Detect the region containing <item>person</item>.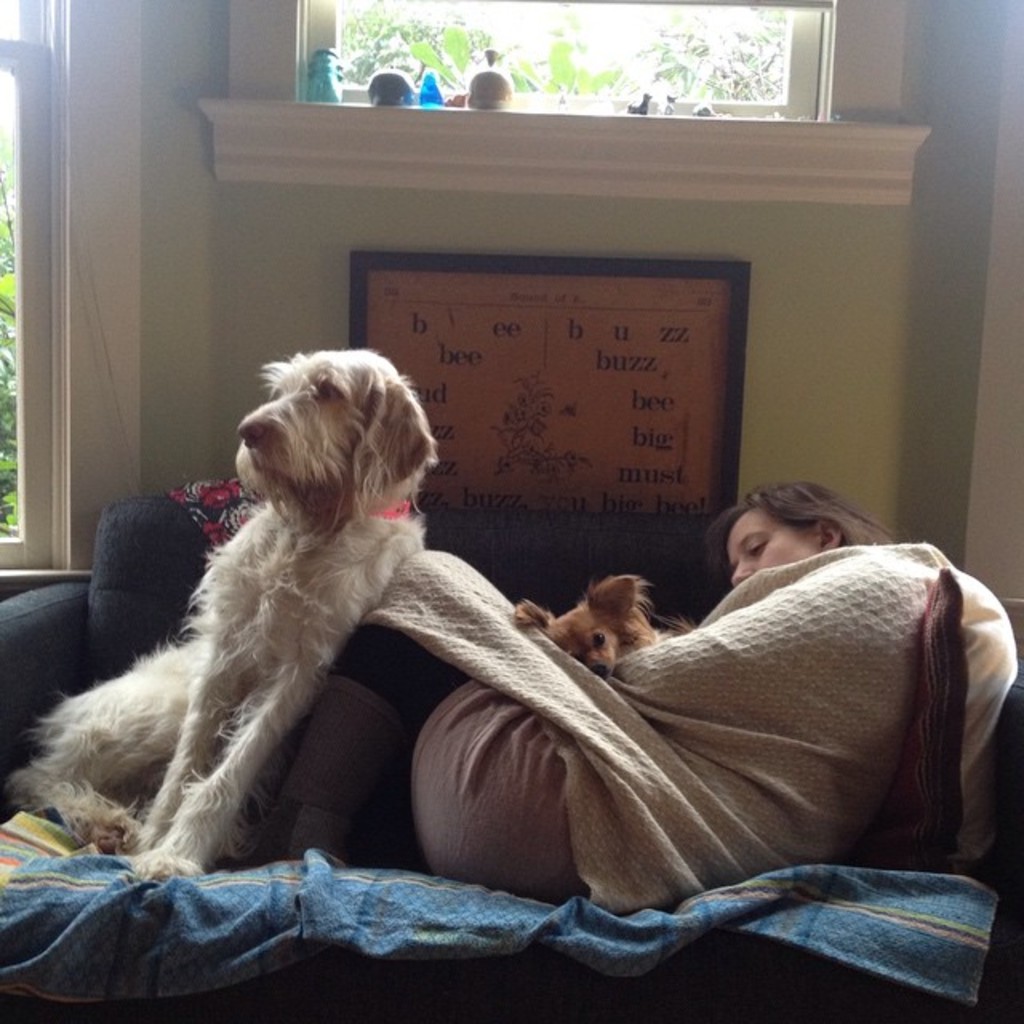
x1=219, y1=485, x2=960, y2=899.
